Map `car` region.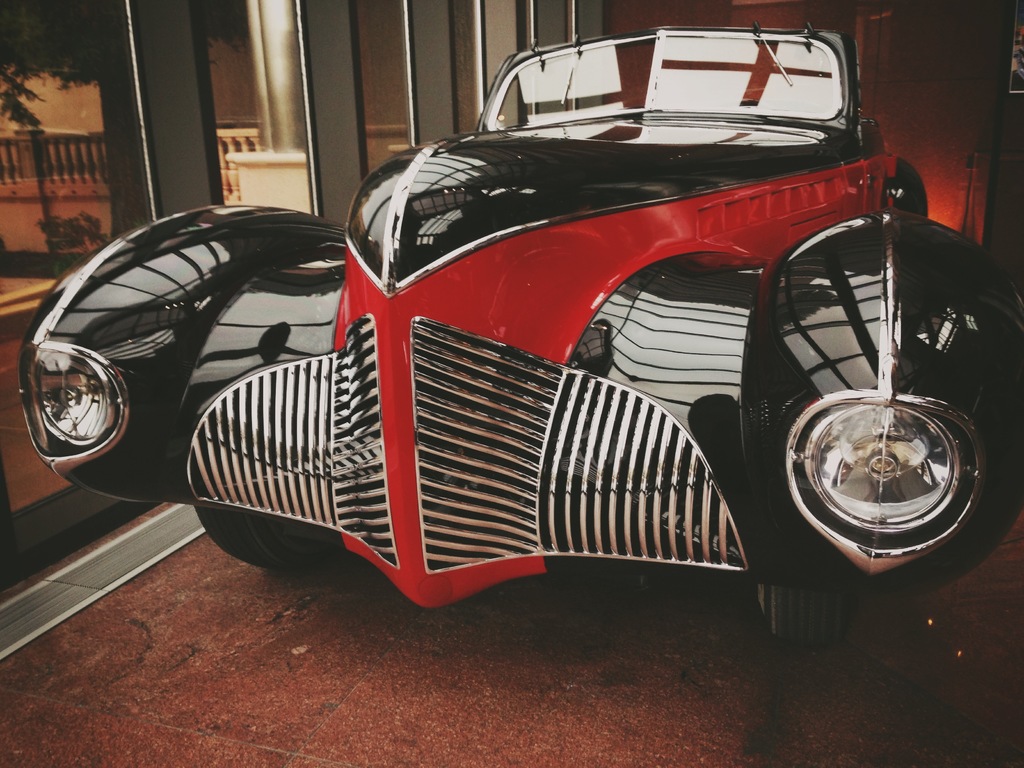
Mapped to {"x1": 17, "y1": 24, "x2": 1023, "y2": 644}.
